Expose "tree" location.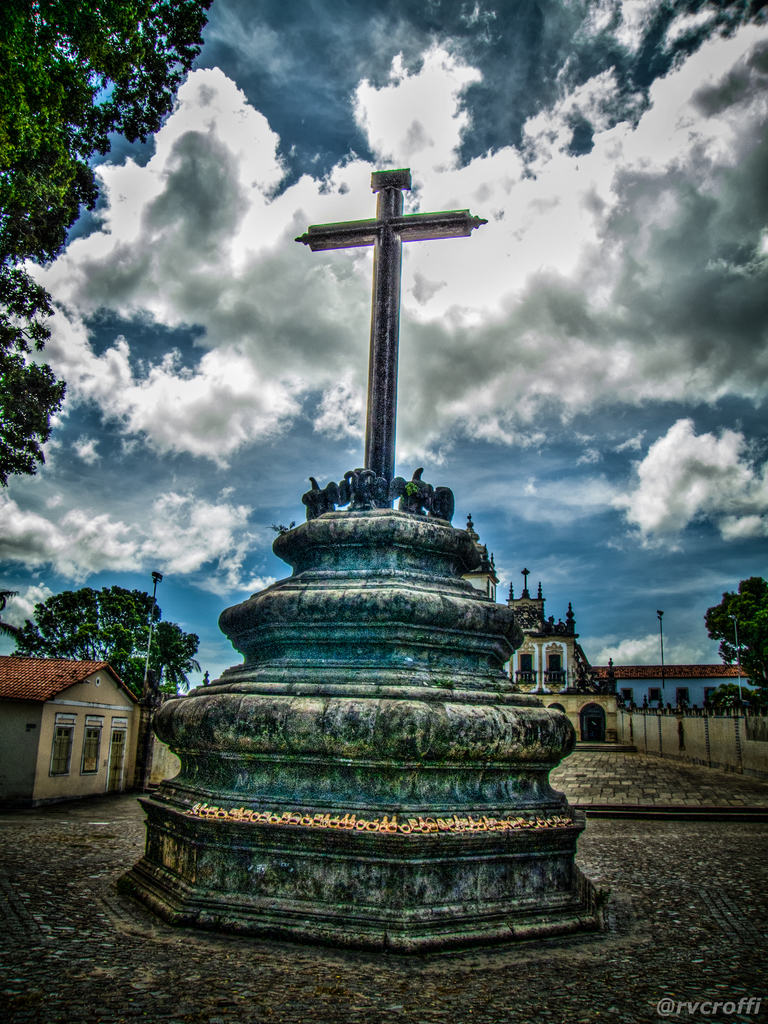
Exposed at 0/0/217/476.
